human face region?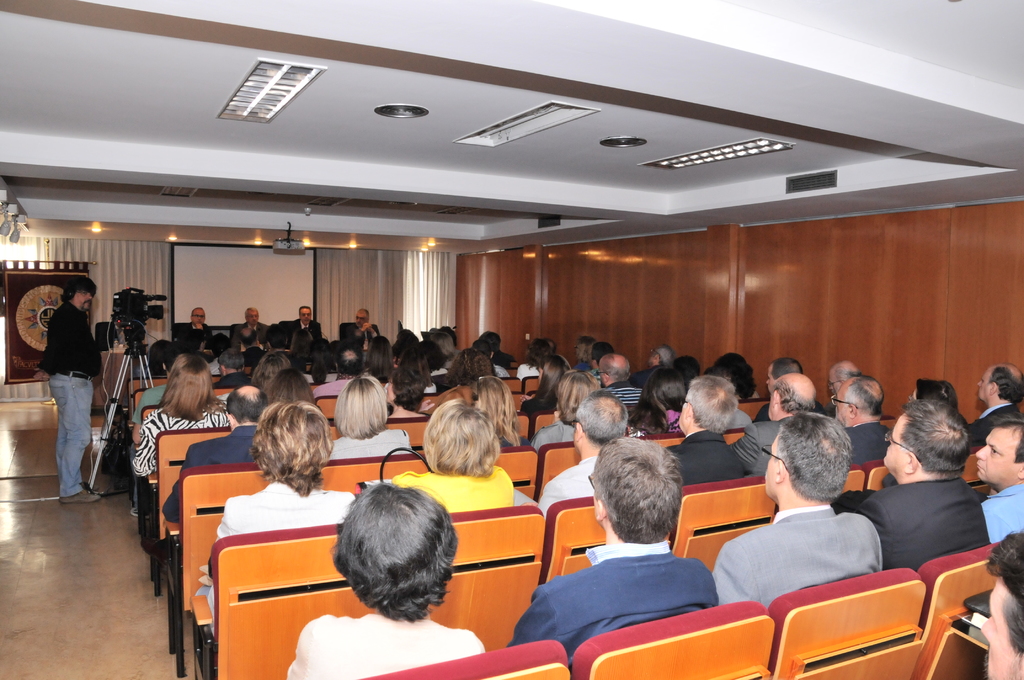
l=975, t=583, r=1021, b=679
